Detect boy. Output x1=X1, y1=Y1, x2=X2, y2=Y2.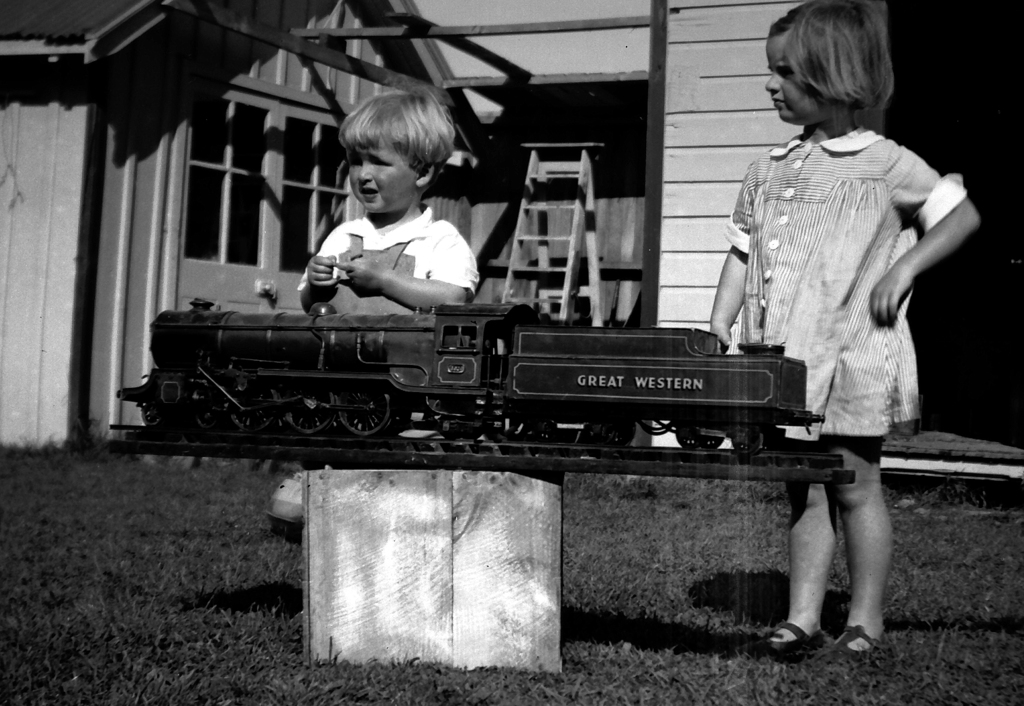
x1=296, y1=68, x2=491, y2=317.
